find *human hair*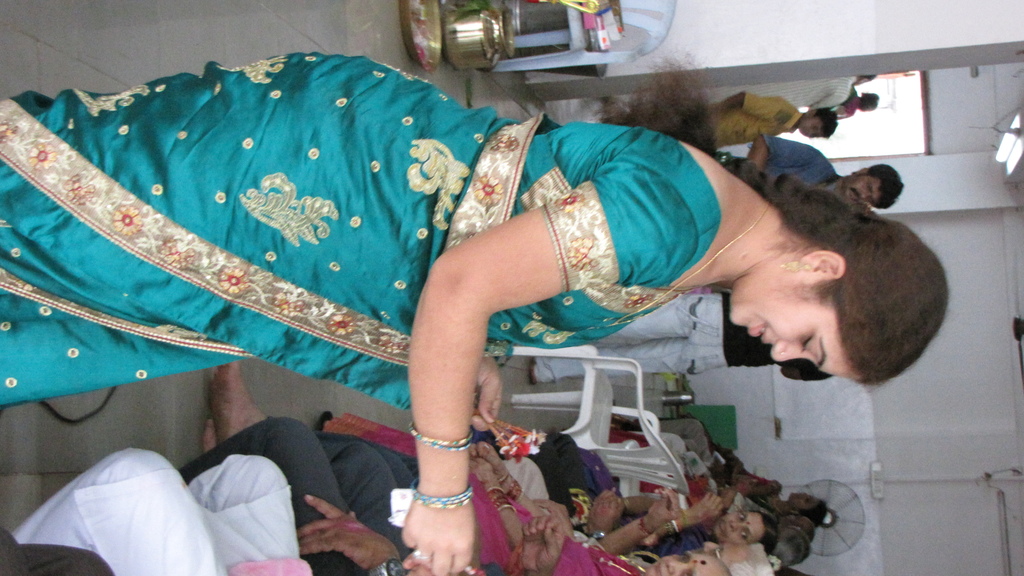
l=815, t=106, r=840, b=141
